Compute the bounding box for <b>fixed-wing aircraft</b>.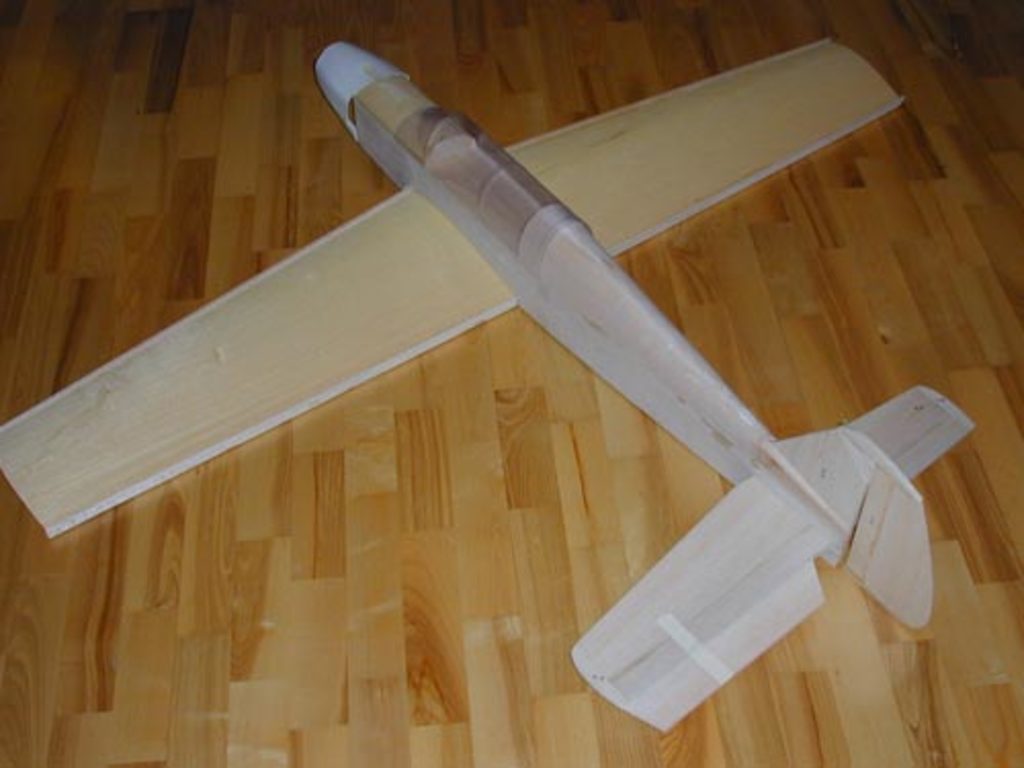
l=0, t=31, r=979, b=735.
